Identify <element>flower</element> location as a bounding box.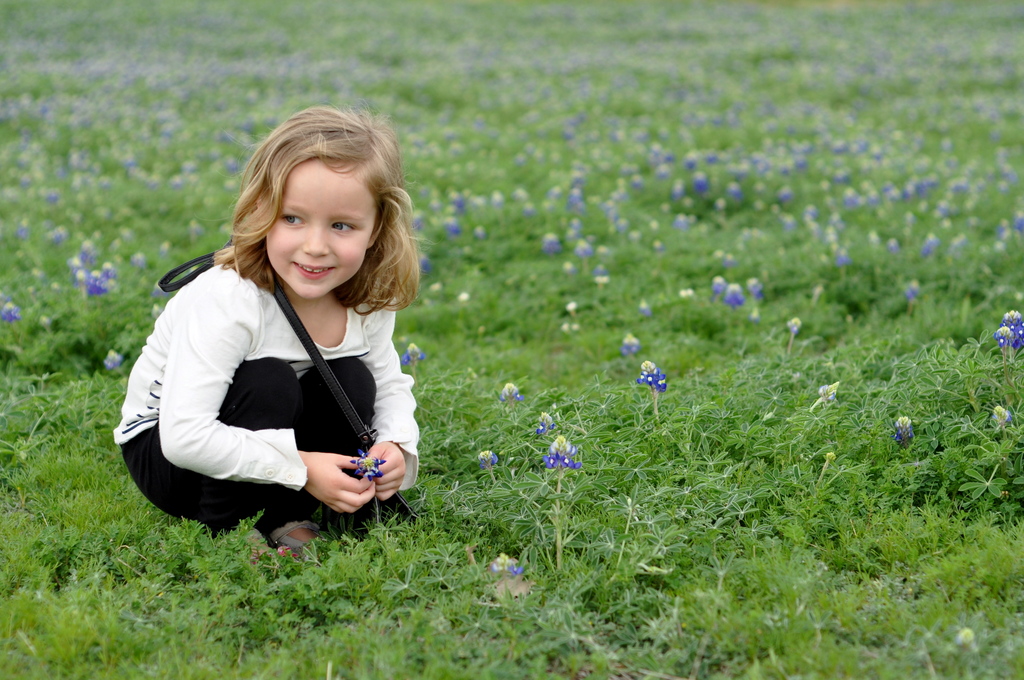
BBox(351, 450, 381, 482).
